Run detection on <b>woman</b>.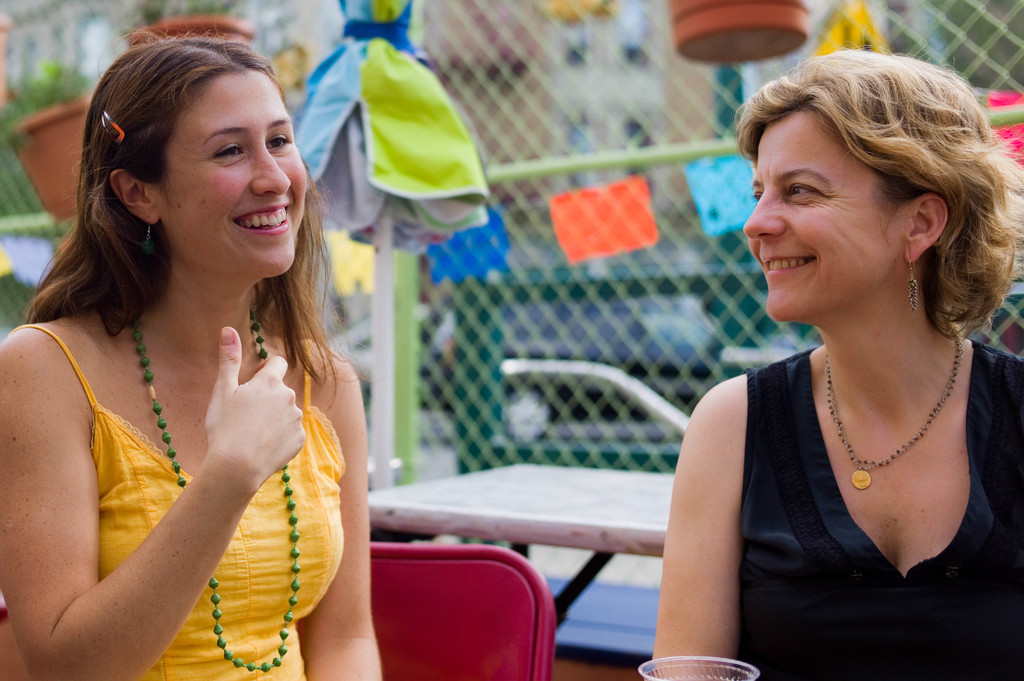
Result: {"x1": 0, "y1": 26, "x2": 379, "y2": 680}.
